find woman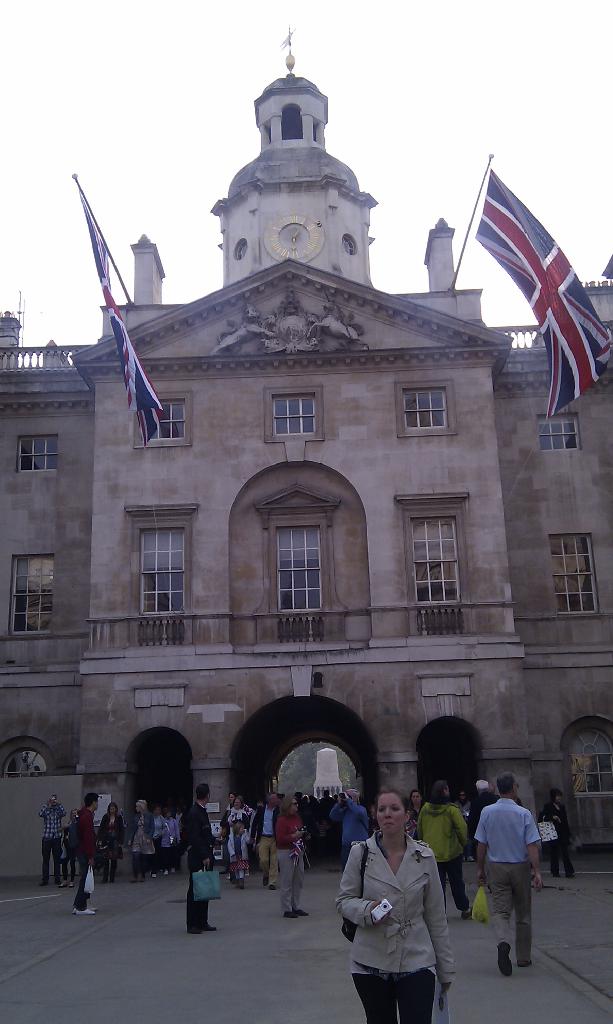
left=275, top=797, right=312, bottom=918
